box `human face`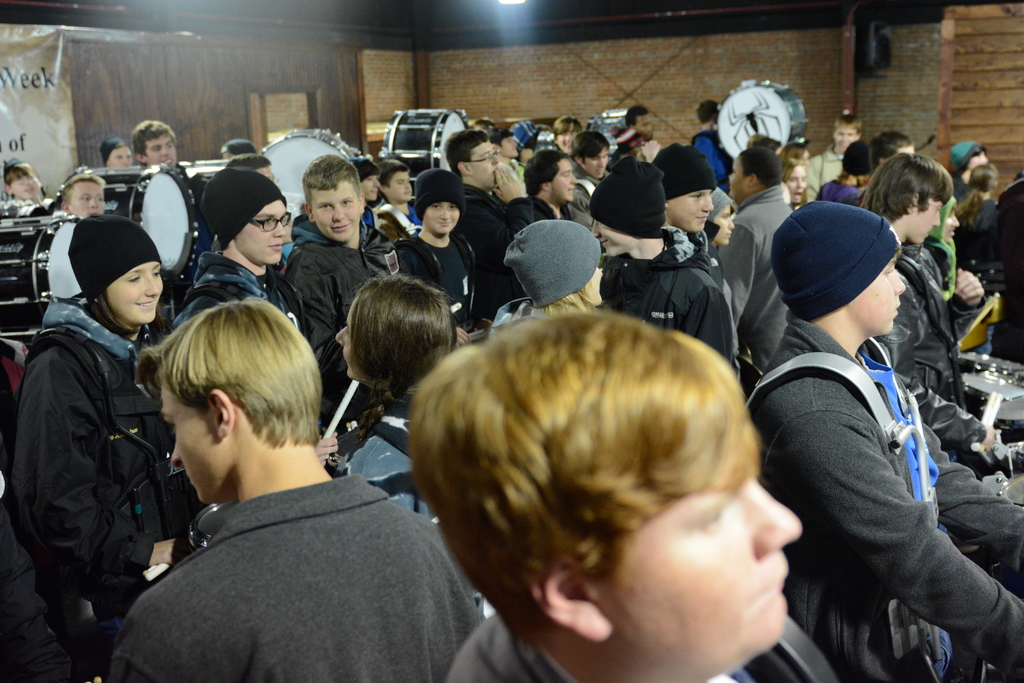
box=[833, 128, 856, 152]
